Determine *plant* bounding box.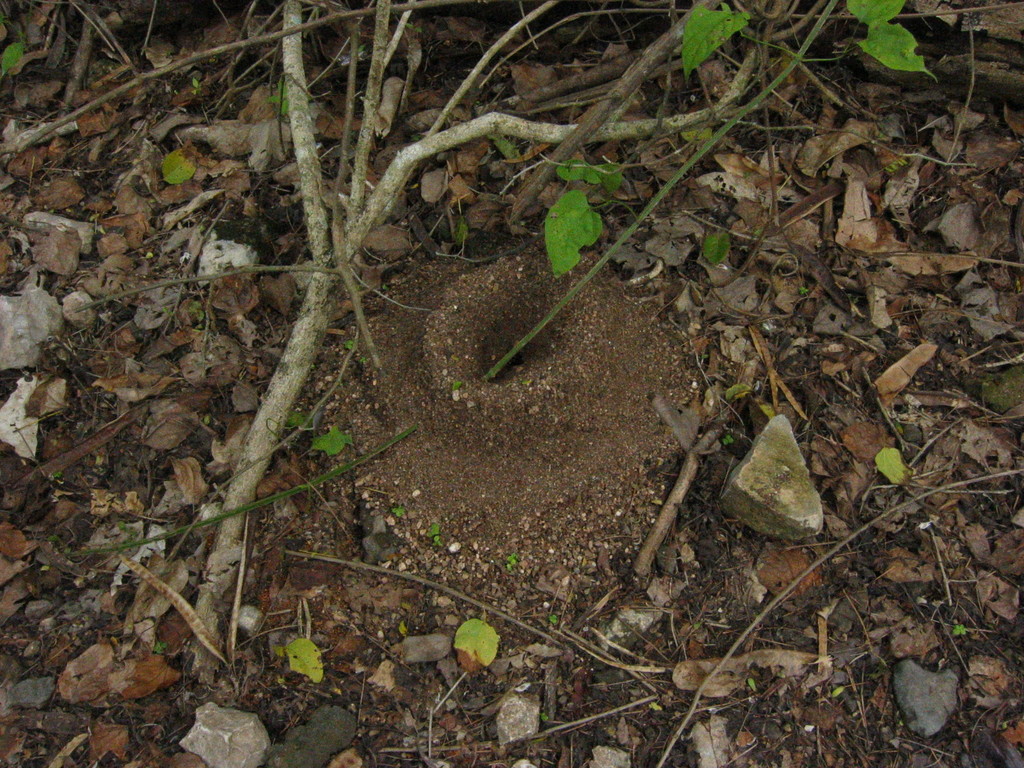
Determined: x1=424 y1=520 x2=440 y2=547.
